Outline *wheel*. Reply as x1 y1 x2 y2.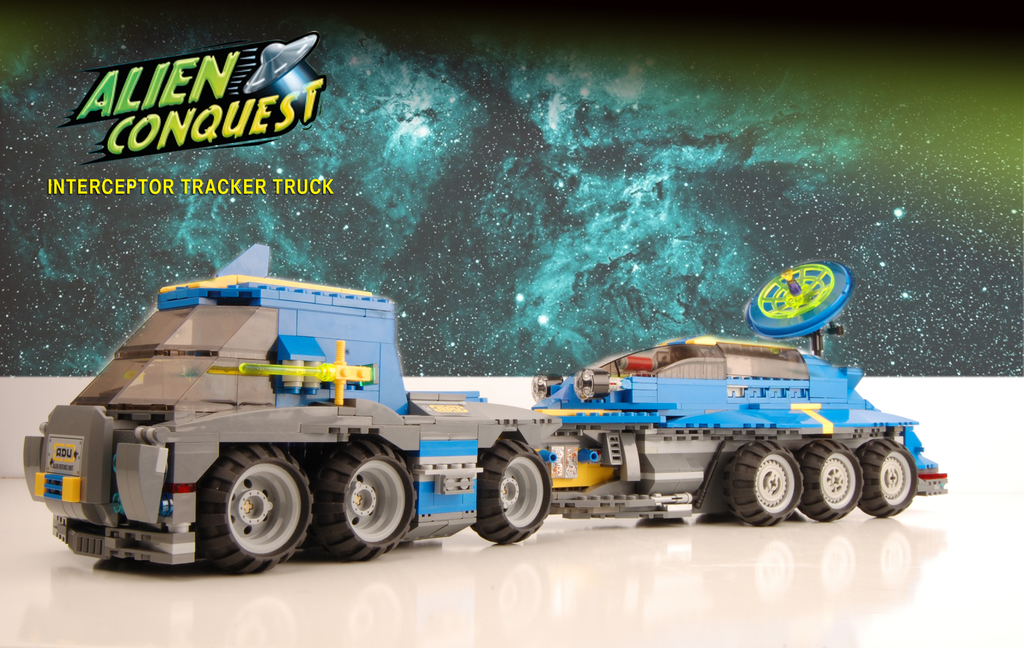
798 439 865 524.
